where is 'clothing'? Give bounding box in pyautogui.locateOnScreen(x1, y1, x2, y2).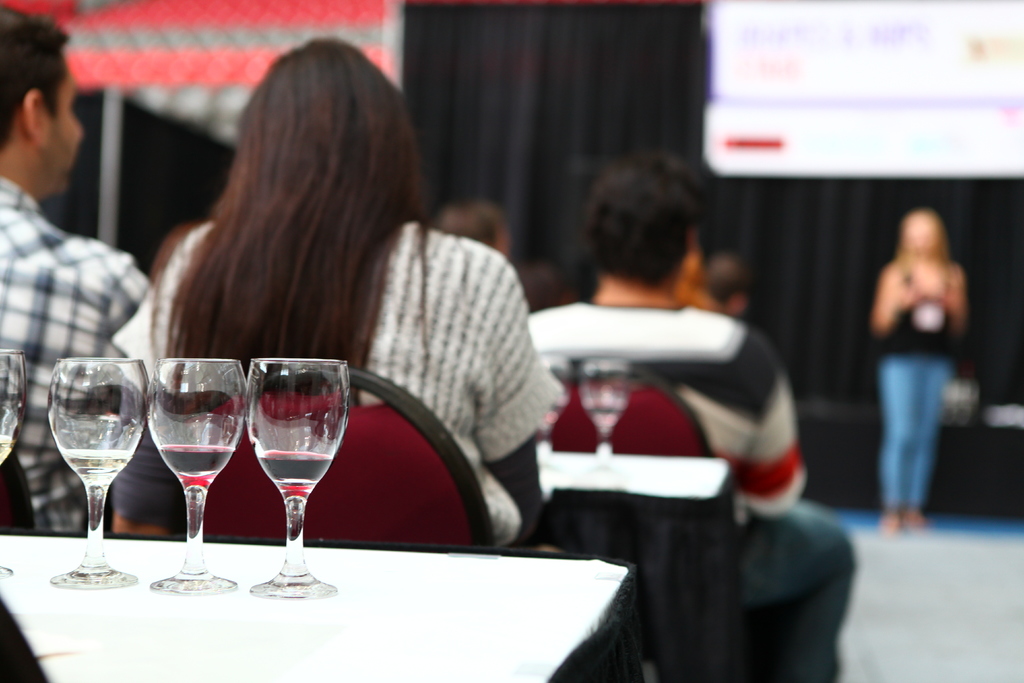
pyautogui.locateOnScreen(876, 260, 955, 509).
